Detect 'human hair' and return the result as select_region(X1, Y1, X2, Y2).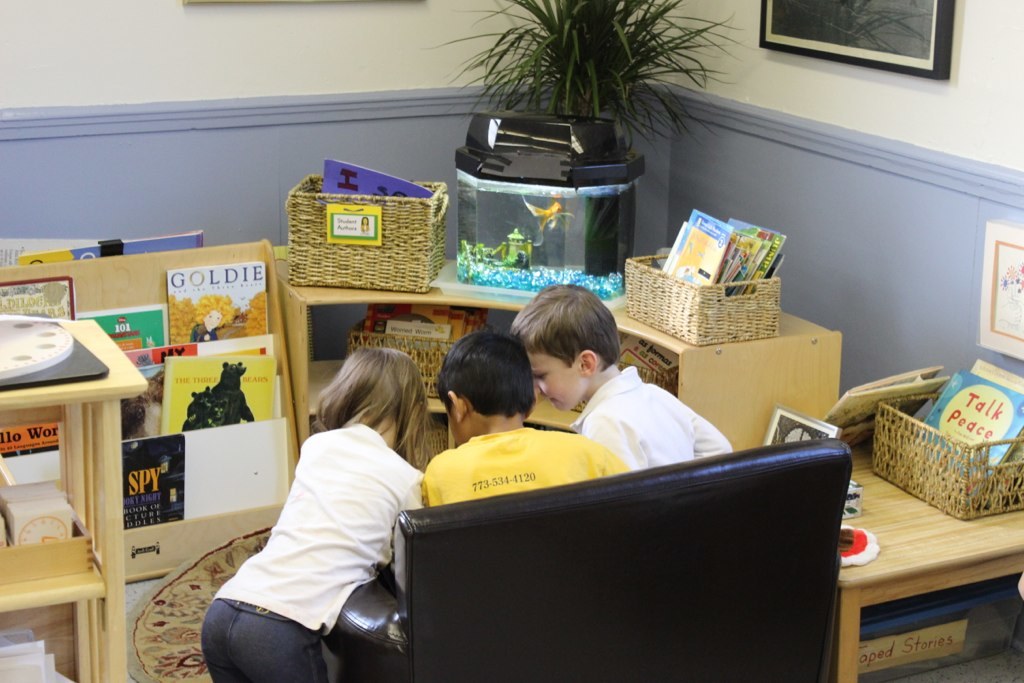
select_region(432, 330, 534, 418).
